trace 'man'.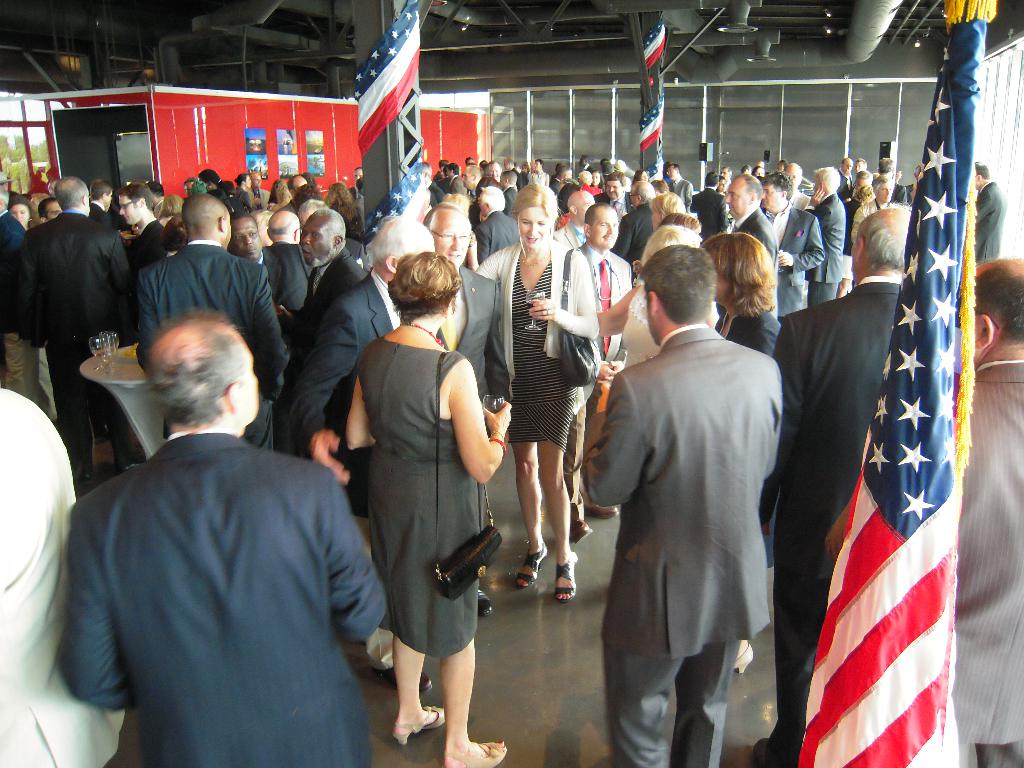
Traced to box(47, 319, 416, 767).
